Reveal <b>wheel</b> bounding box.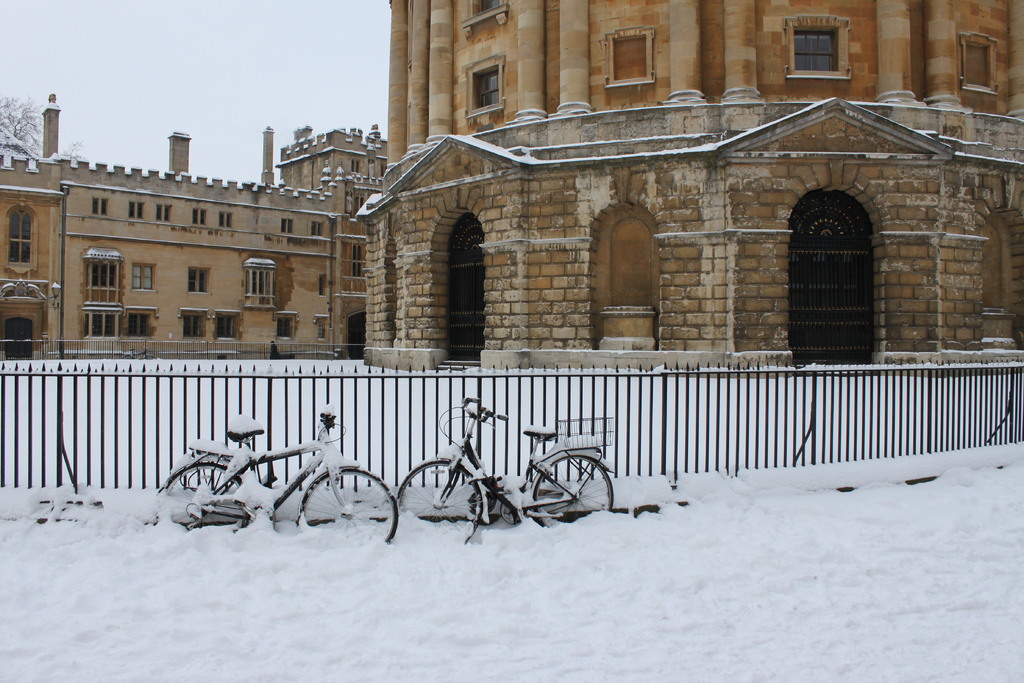
Revealed: locate(541, 446, 624, 522).
